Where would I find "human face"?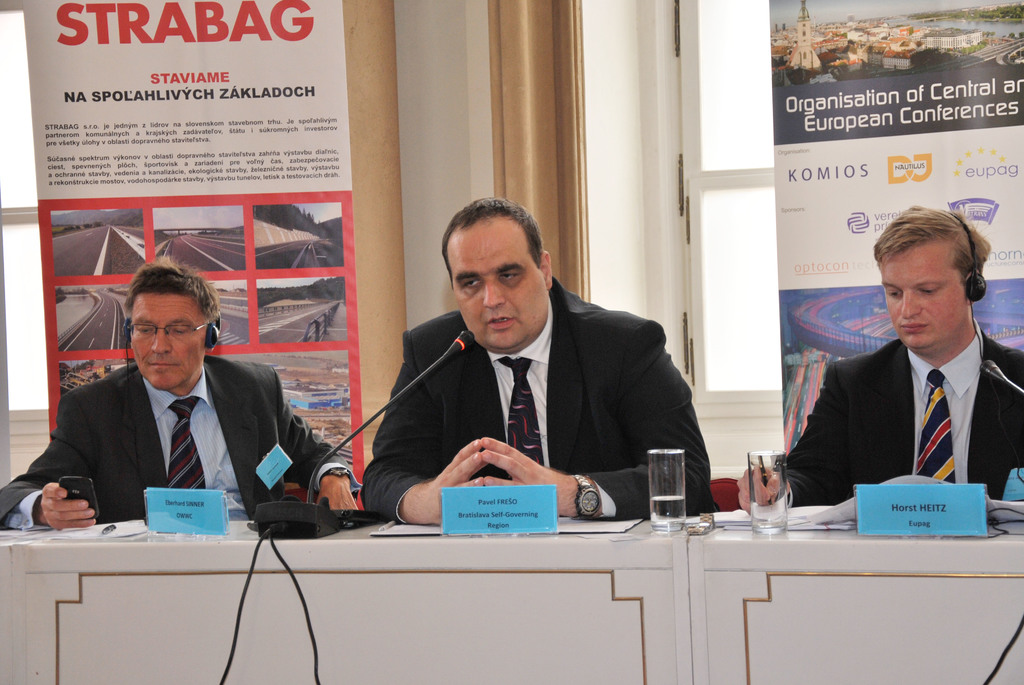
At [x1=124, y1=292, x2=199, y2=390].
